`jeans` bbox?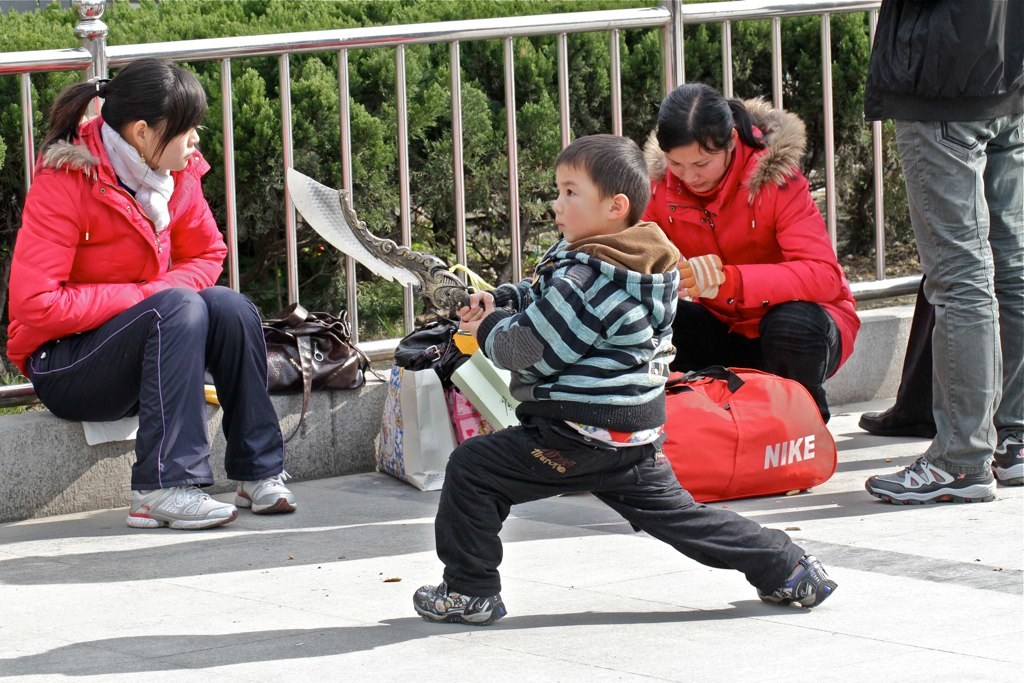
<region>890, 119, 1023, 475</region>
